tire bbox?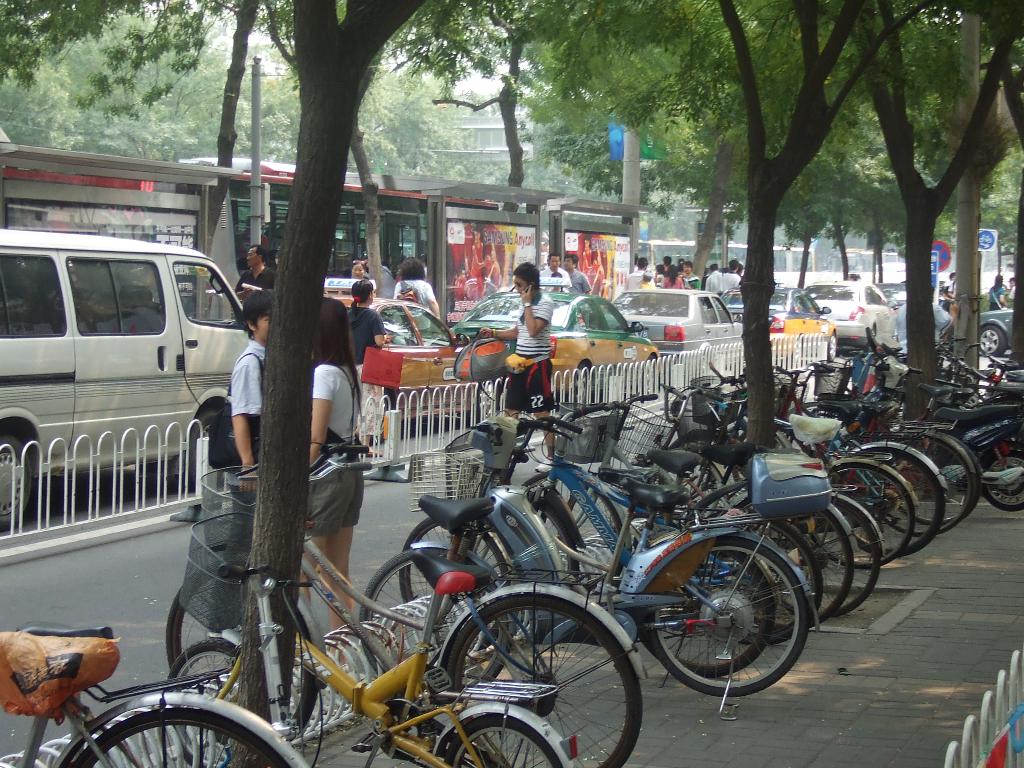
x1=644 y1=543 x2=775 y2=680
